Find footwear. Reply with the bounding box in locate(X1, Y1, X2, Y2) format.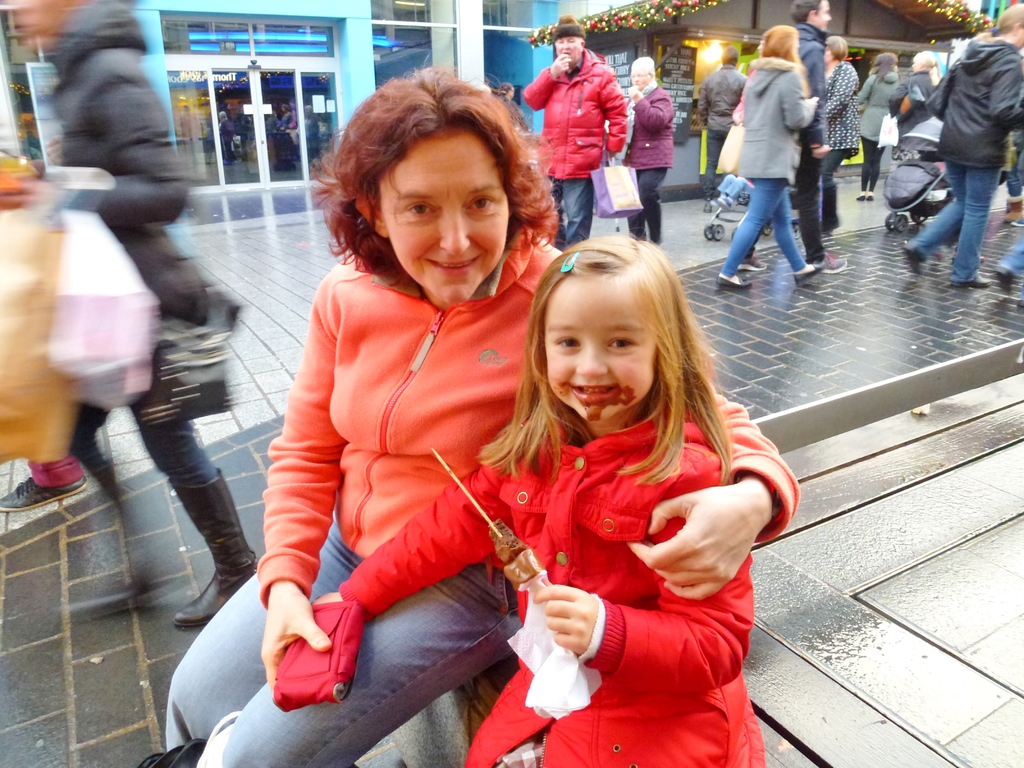
locate(736, 248, 765, 274).
